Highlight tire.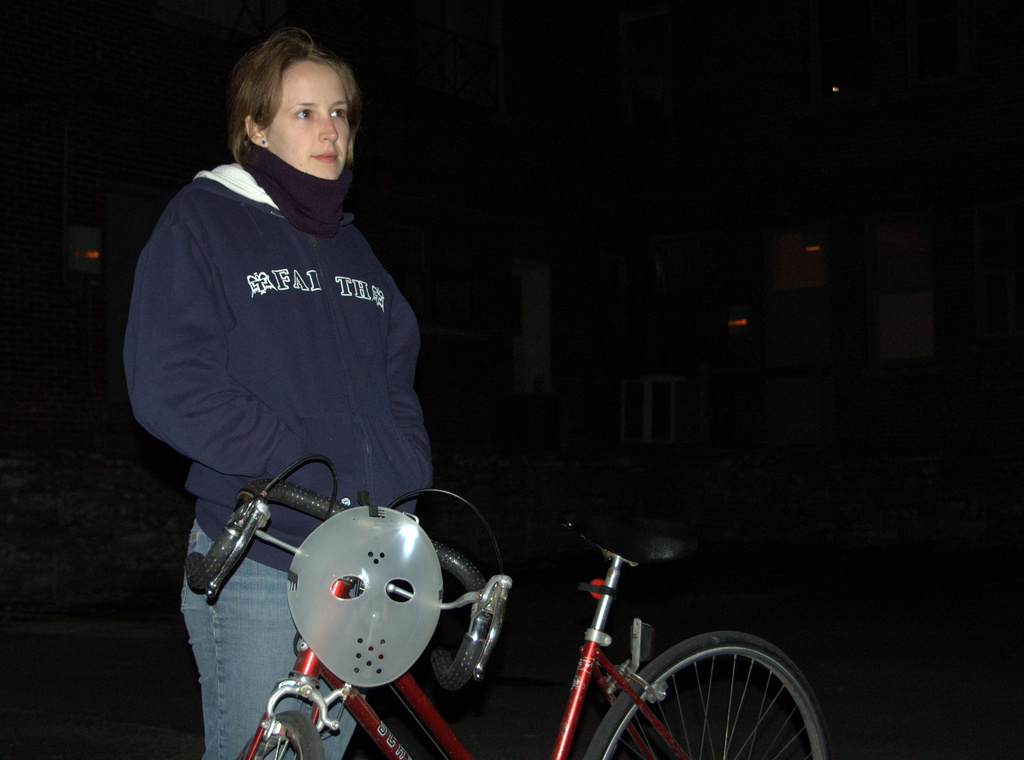
Highlighted region: (584, 632, 833, 759).
